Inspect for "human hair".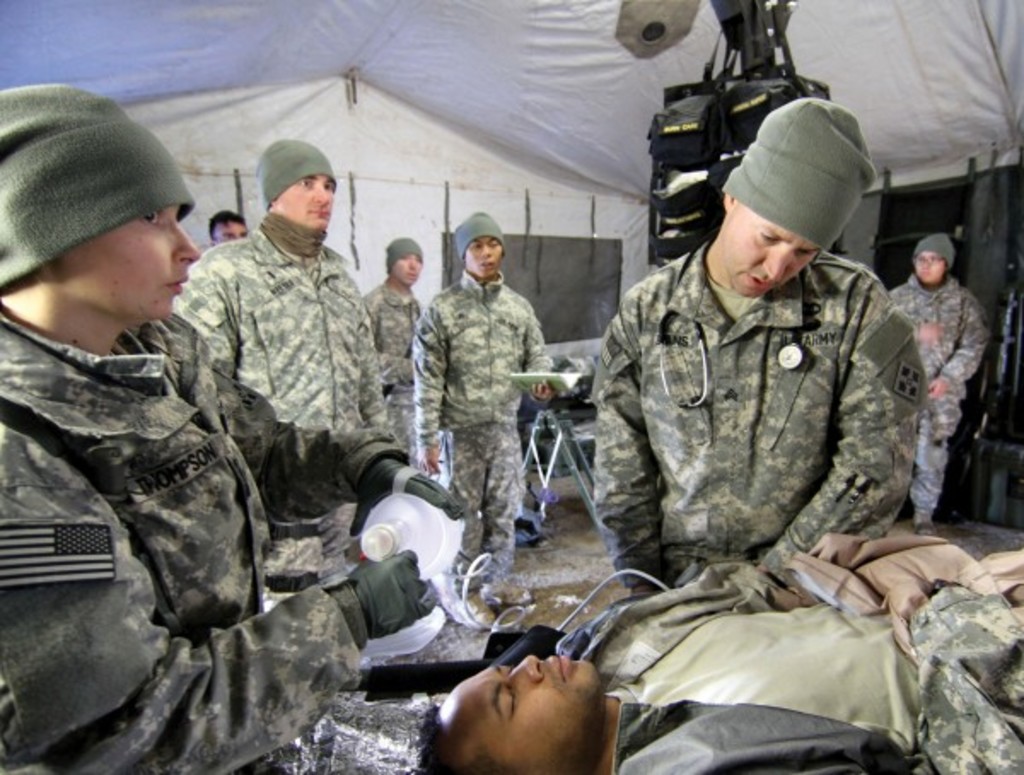
Inspection: <bbox>205, 208, 244, 237</bbox>.
